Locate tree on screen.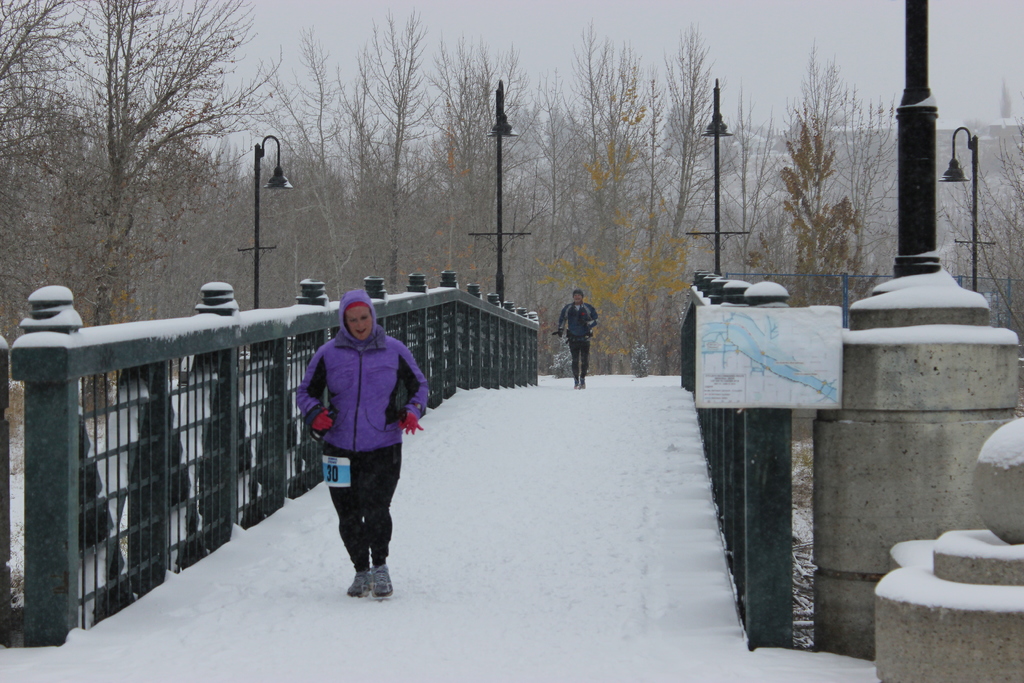
On screen at x1=0, y1=0, x2=99, y2=340.
